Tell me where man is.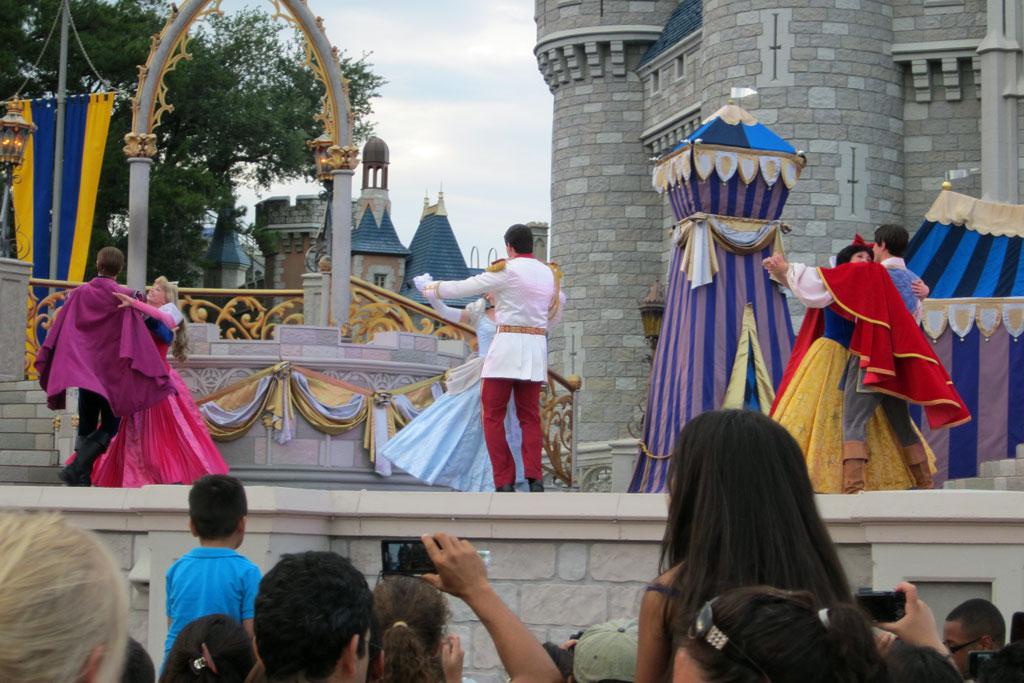
man is at bbox(765, 220, 936, 497).
